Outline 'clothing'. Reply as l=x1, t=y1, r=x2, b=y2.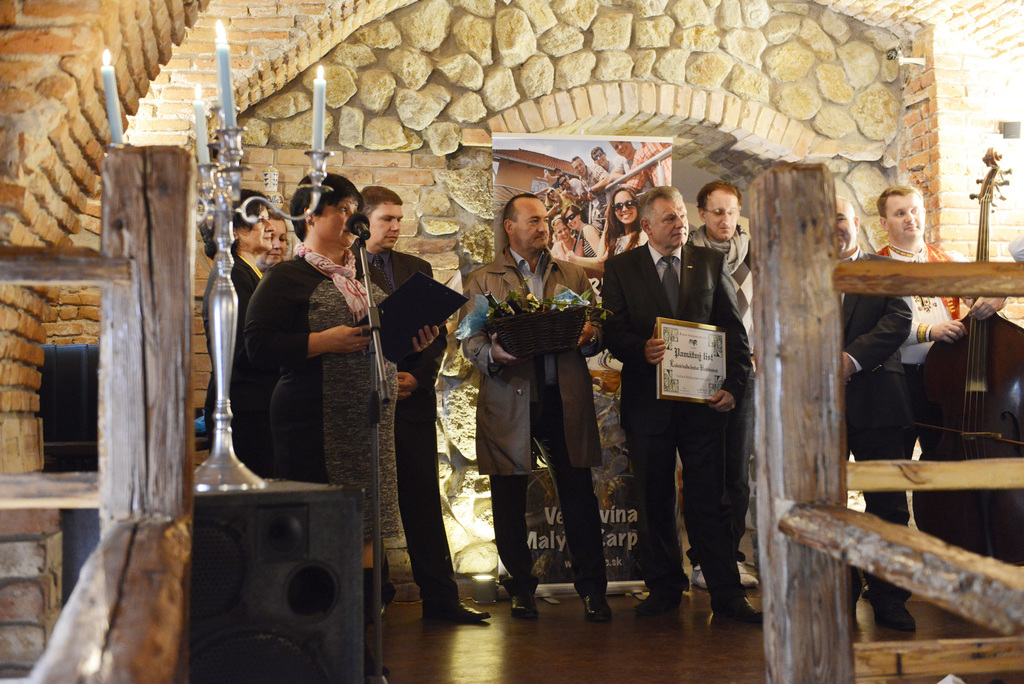
l=355, t=250, r=474, b=616.
